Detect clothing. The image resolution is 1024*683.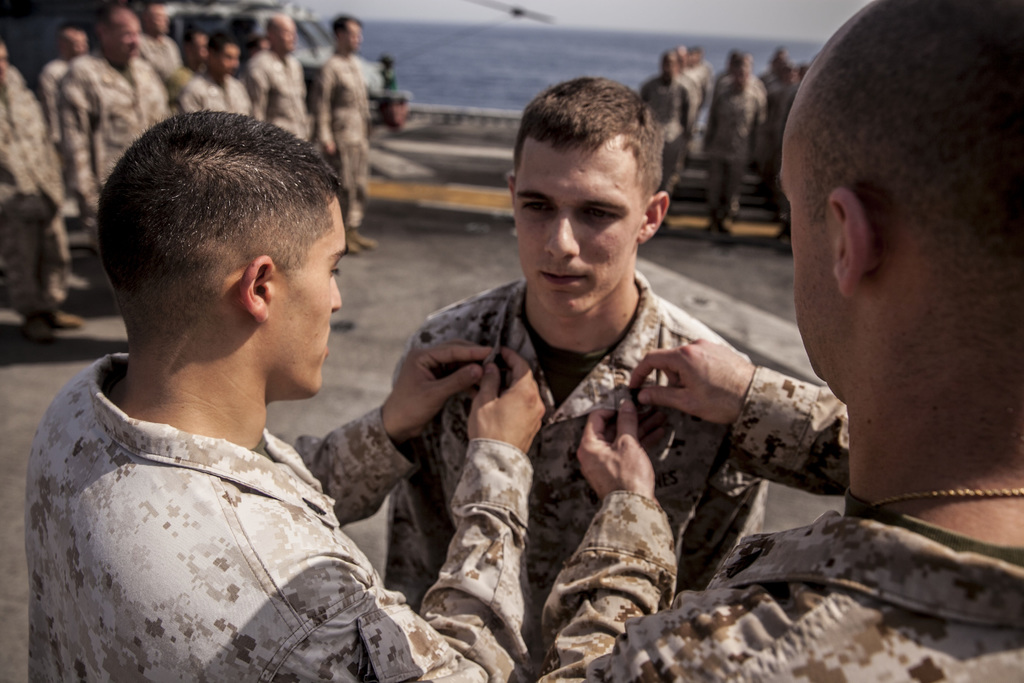
376, 235, 771, 659.
